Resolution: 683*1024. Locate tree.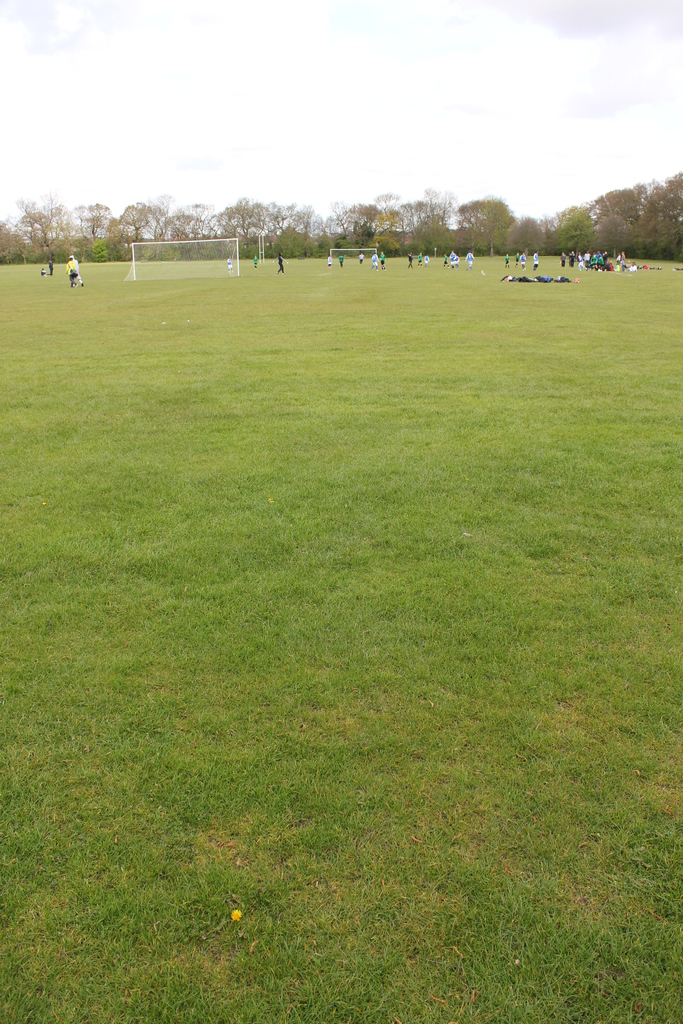
{"x1": 12, "y1": 191, "x2": 65, "y2": 249}.
